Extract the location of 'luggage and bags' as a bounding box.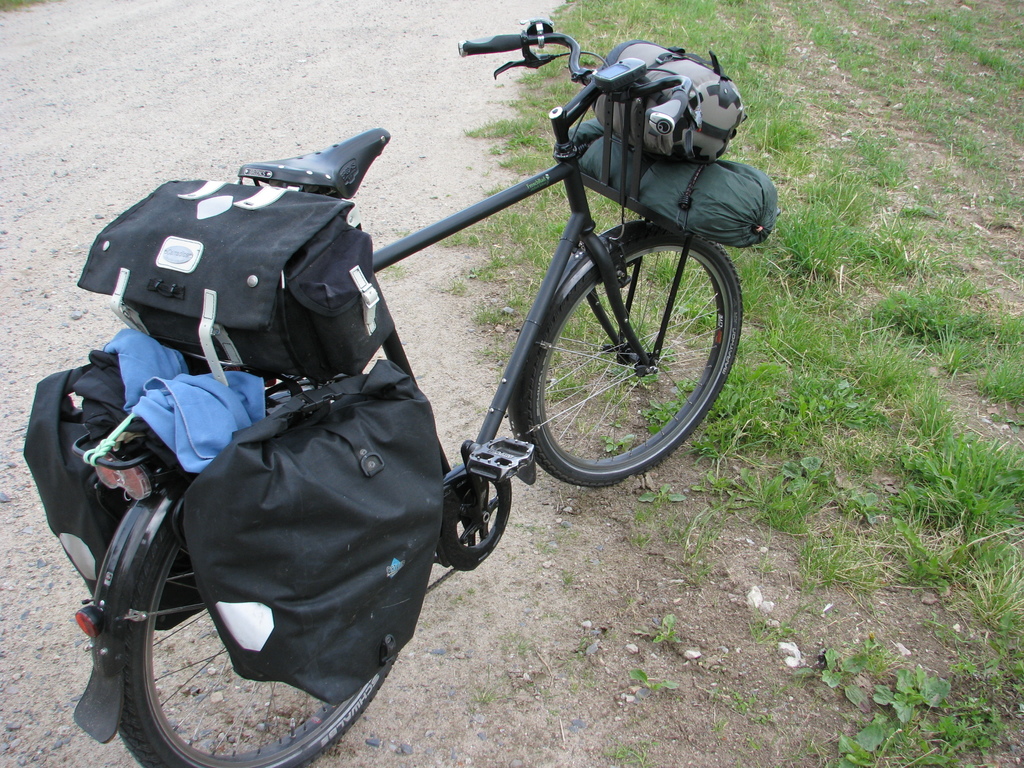
box(588, 47, 744, 161).
